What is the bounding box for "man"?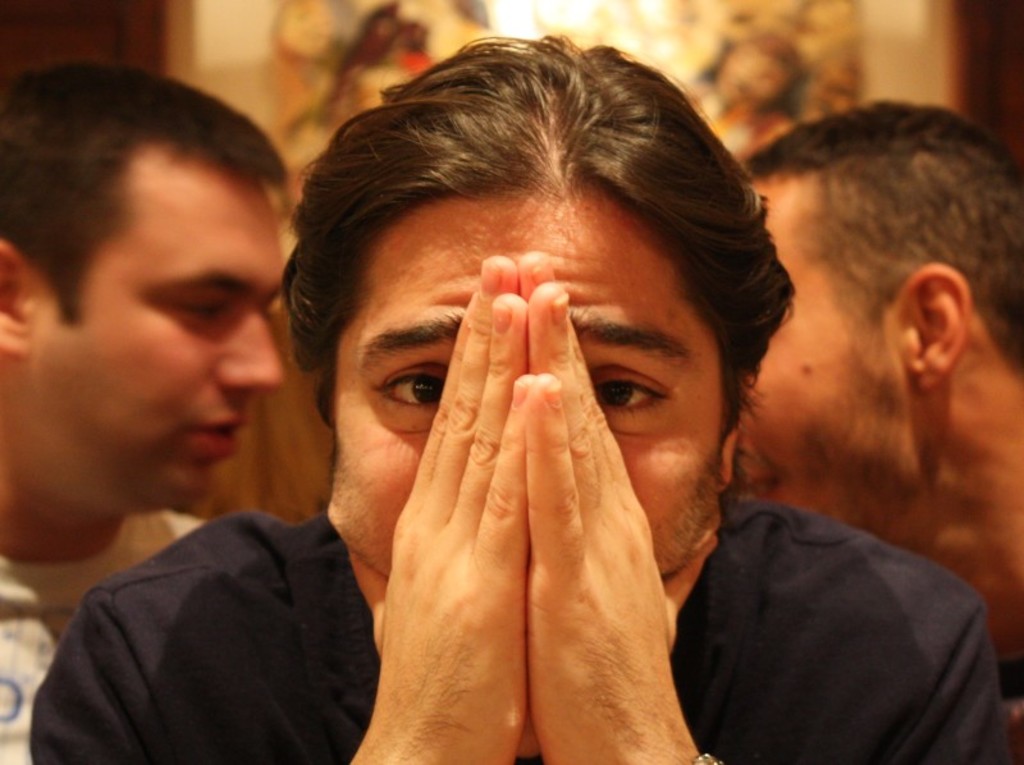
left=726, top=95, right=1023, bottom=764.
